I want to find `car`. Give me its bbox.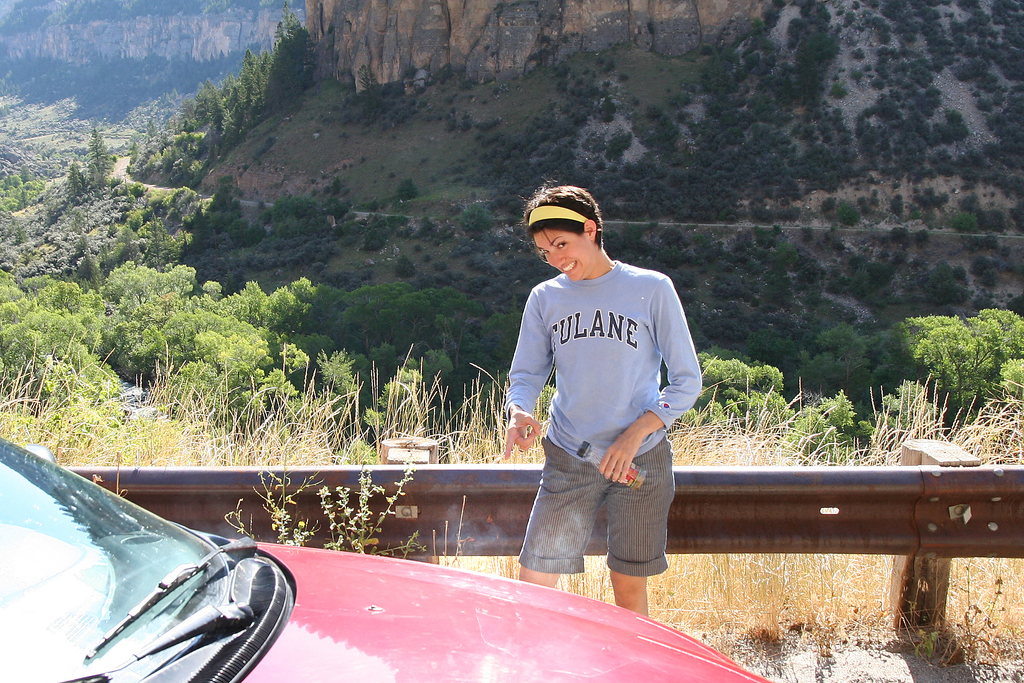
[0,434,780,682].
